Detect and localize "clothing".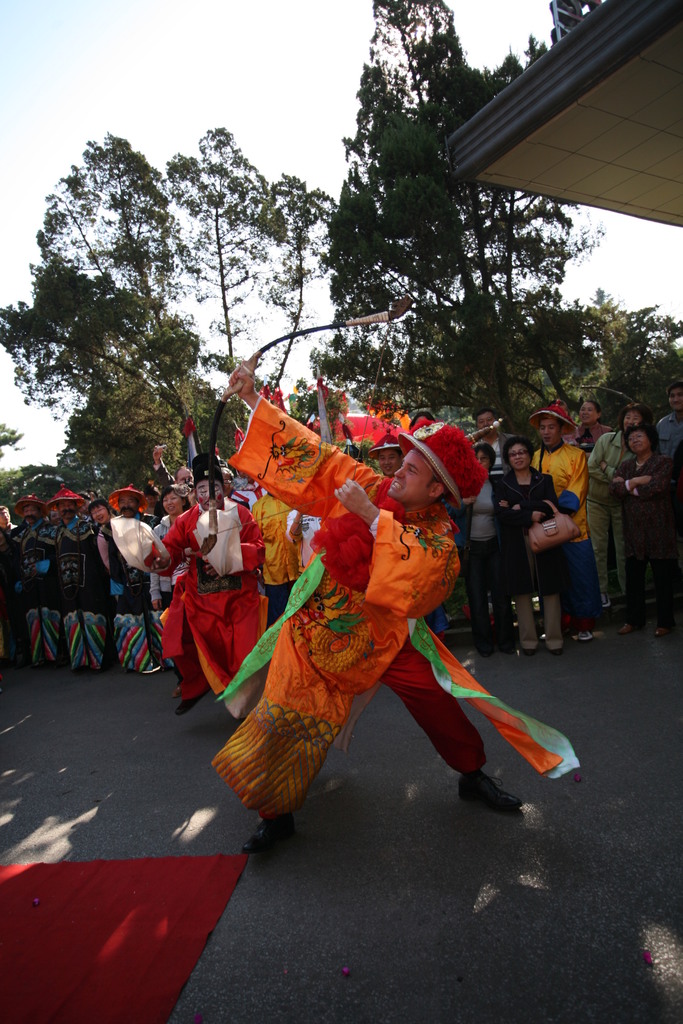
Localized at x1=613, y1=456, x2=682, y2=650.
